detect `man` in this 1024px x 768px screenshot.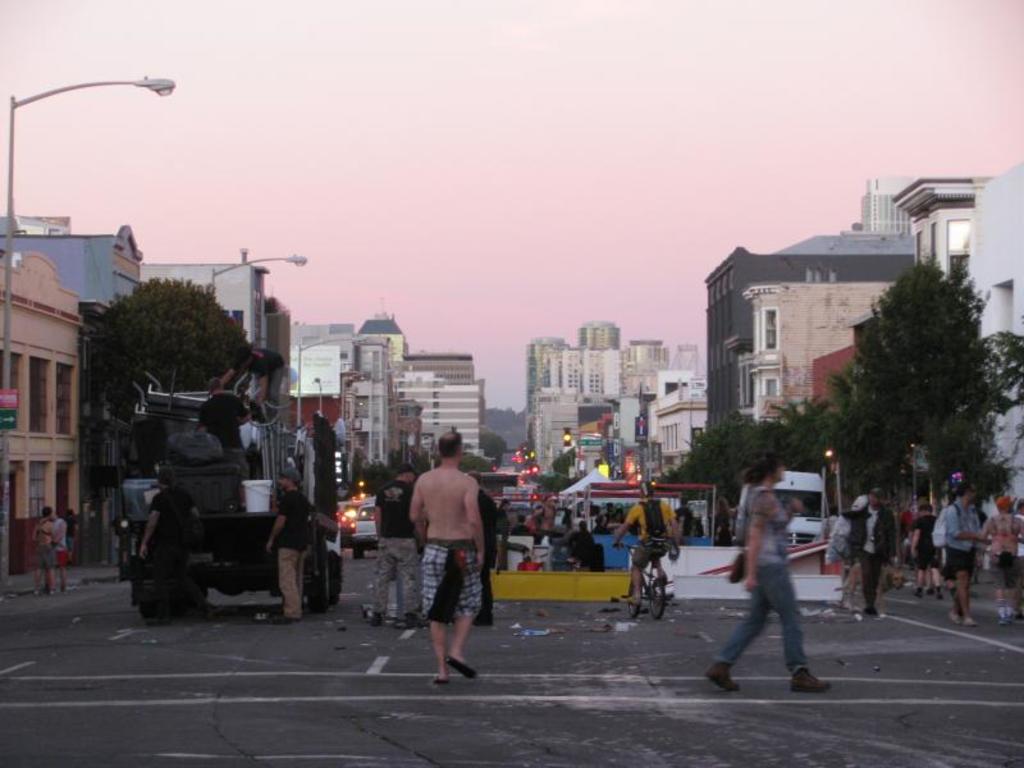
Detection: x1=599, y1=466, x2=694, y2=614.
